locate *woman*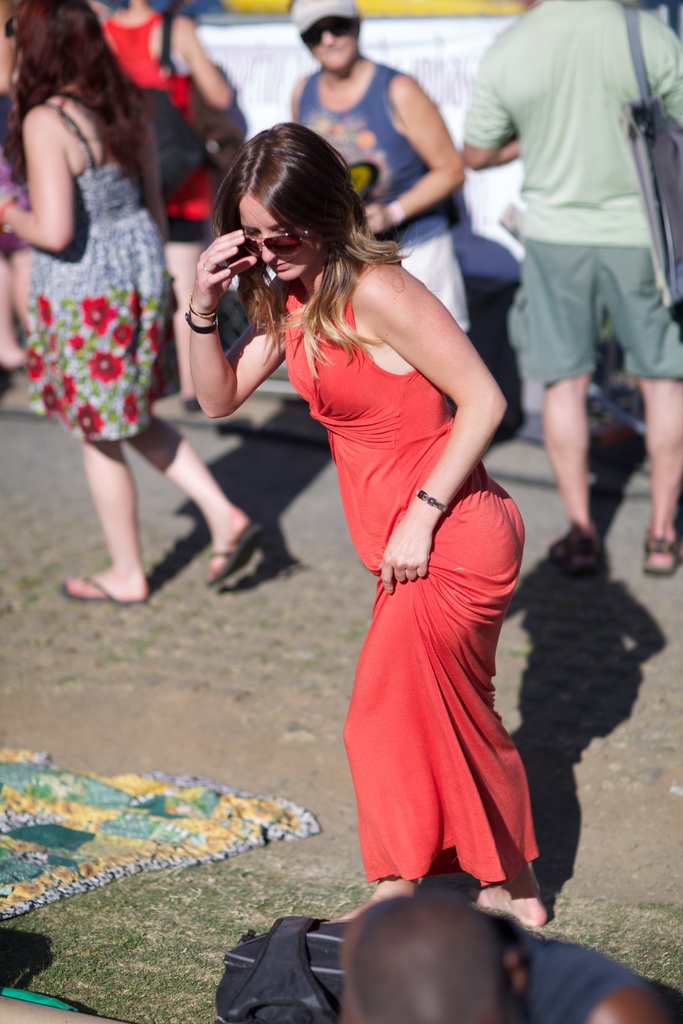
[186,122,554,934]
